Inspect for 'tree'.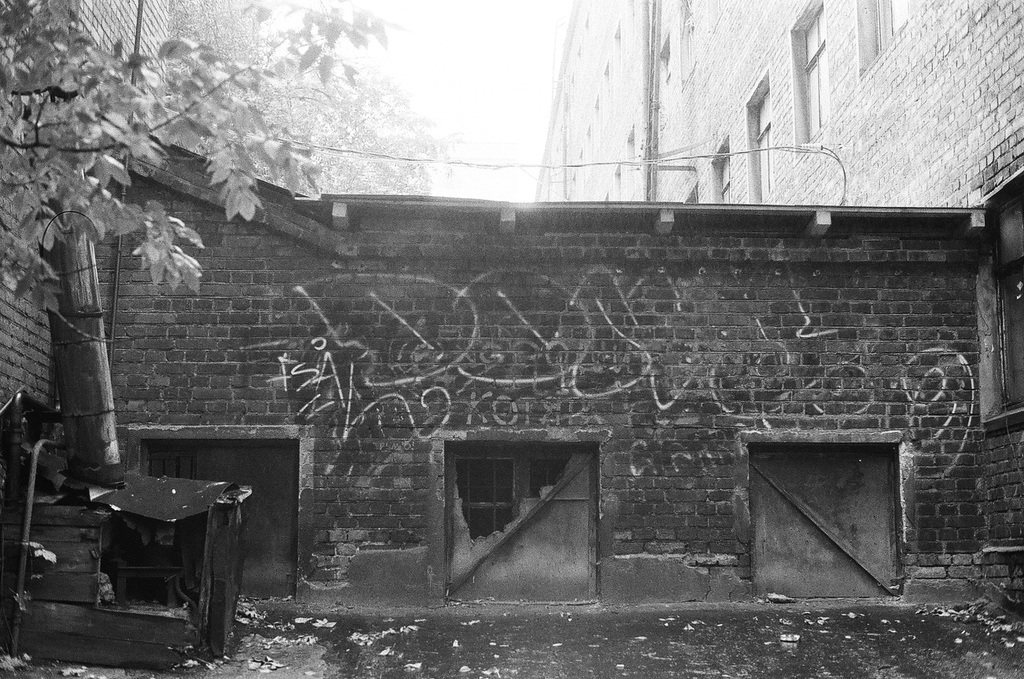
Inspection: BBox(0, 5, 395, 322).
